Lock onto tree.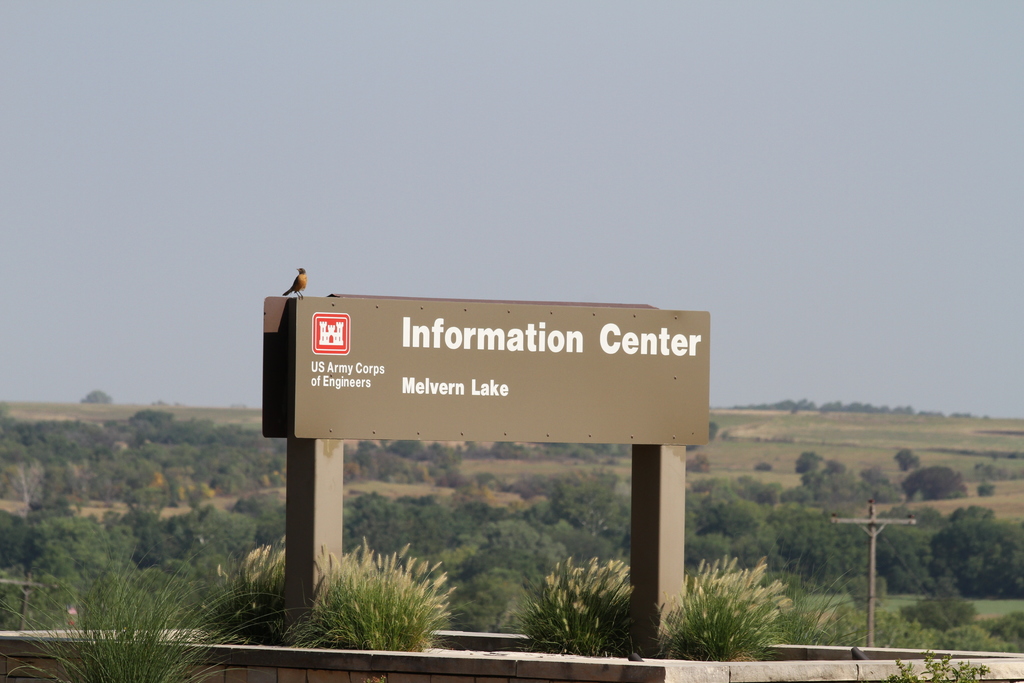
Locked: locate(387, 430, 429, 454).
